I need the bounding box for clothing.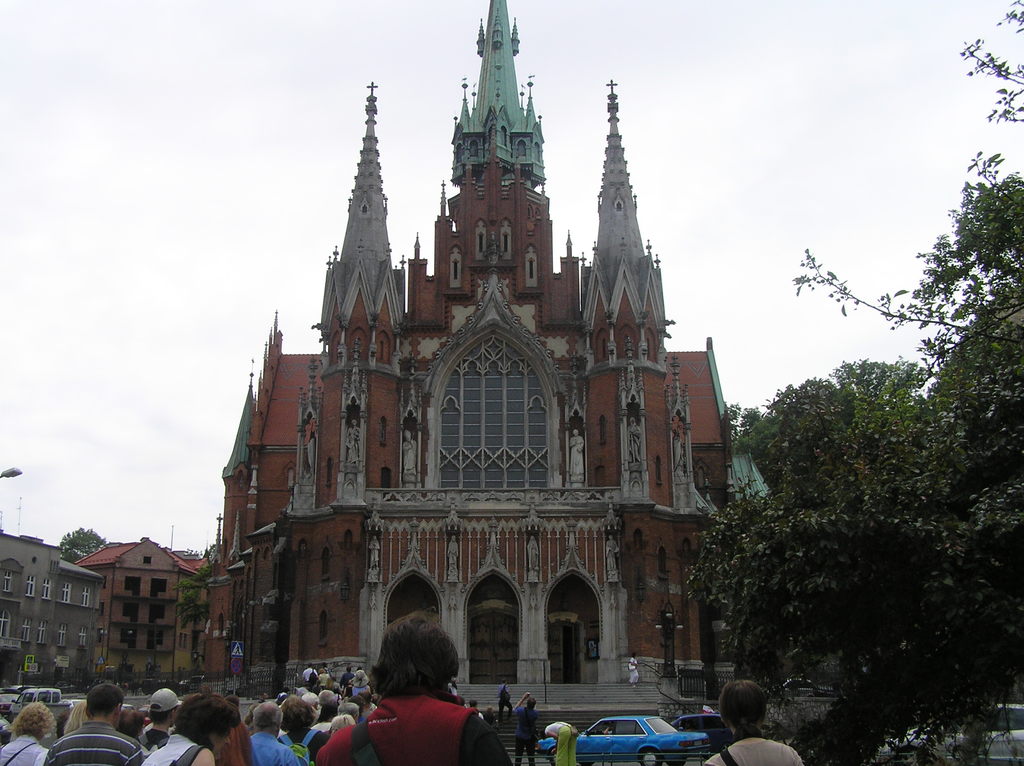
Here it is: (left=154, top=737, right=206, bottom=765).
